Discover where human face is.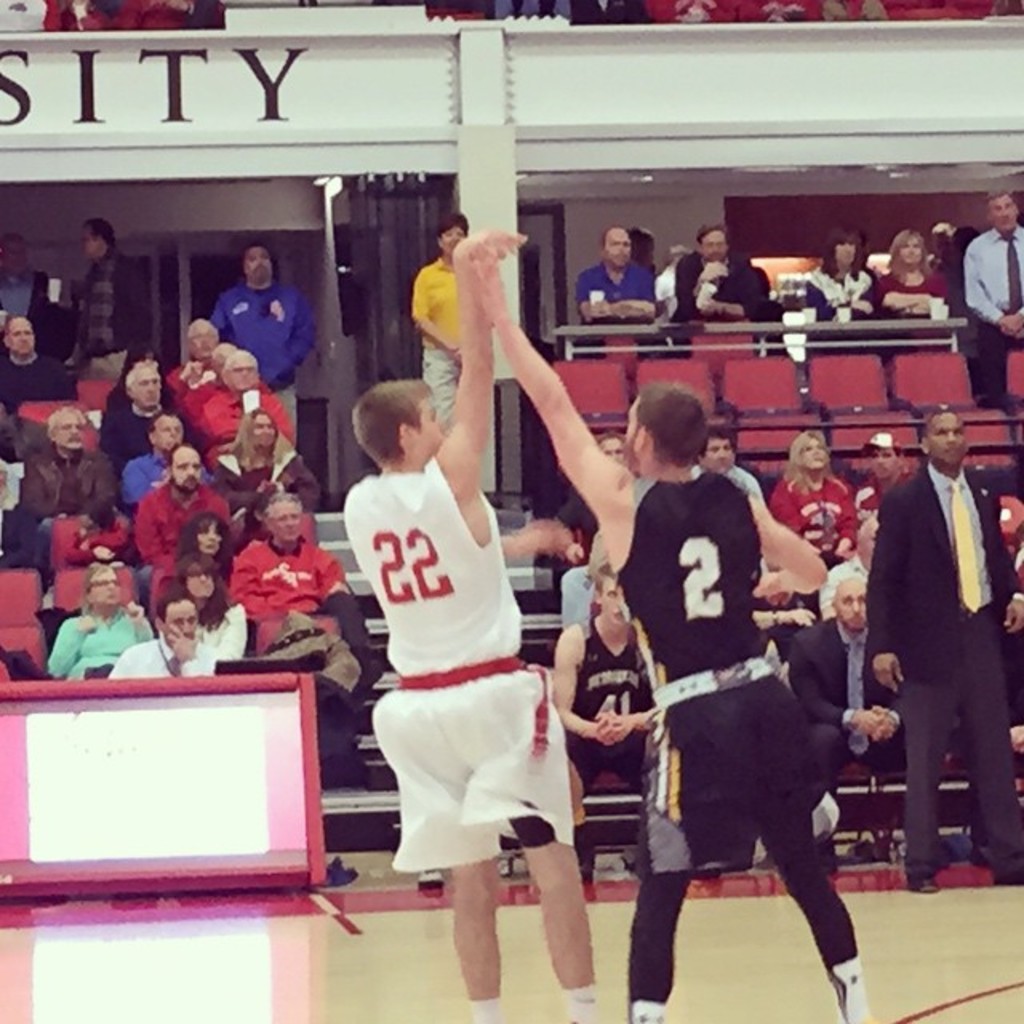
Discovered at {"x1": 896, "y1": 232, "x2": 922, "y2": 267}.
